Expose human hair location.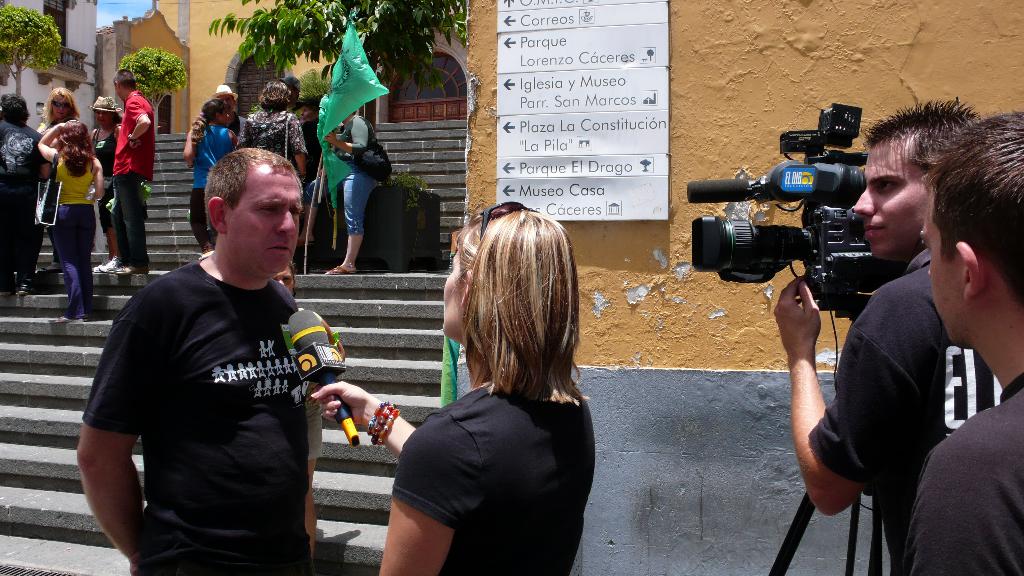
Exposed at bbox=(118, 67, 140, 91).
